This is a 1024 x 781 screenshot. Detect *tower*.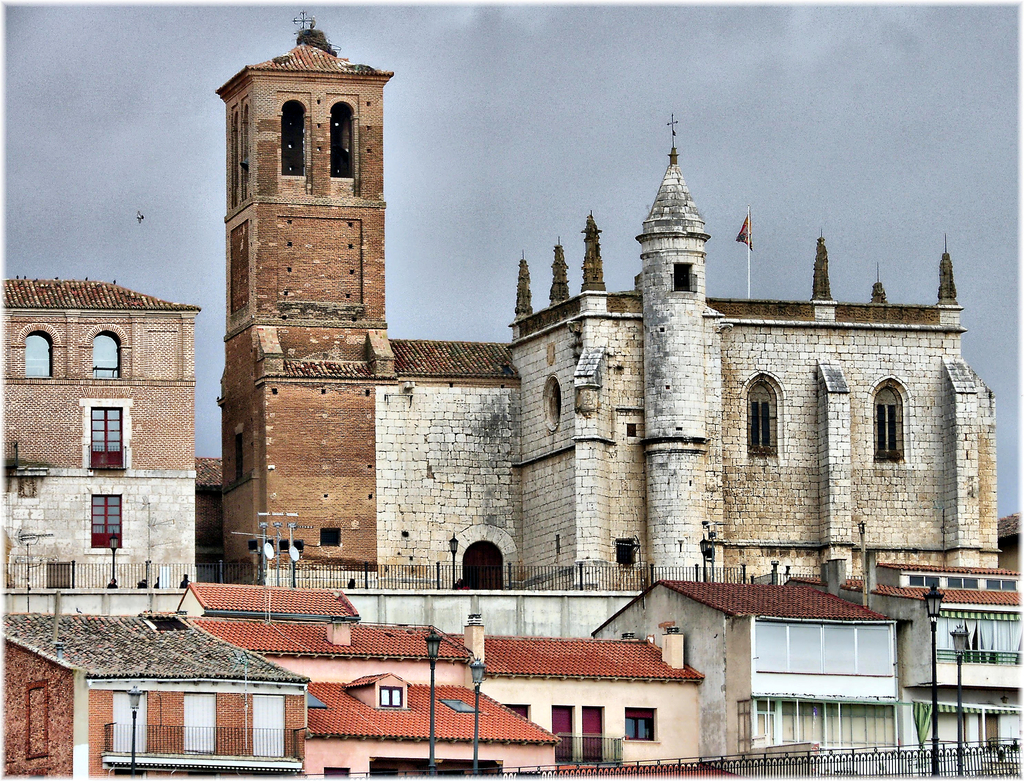
<box>866,267,892,303</box>.
